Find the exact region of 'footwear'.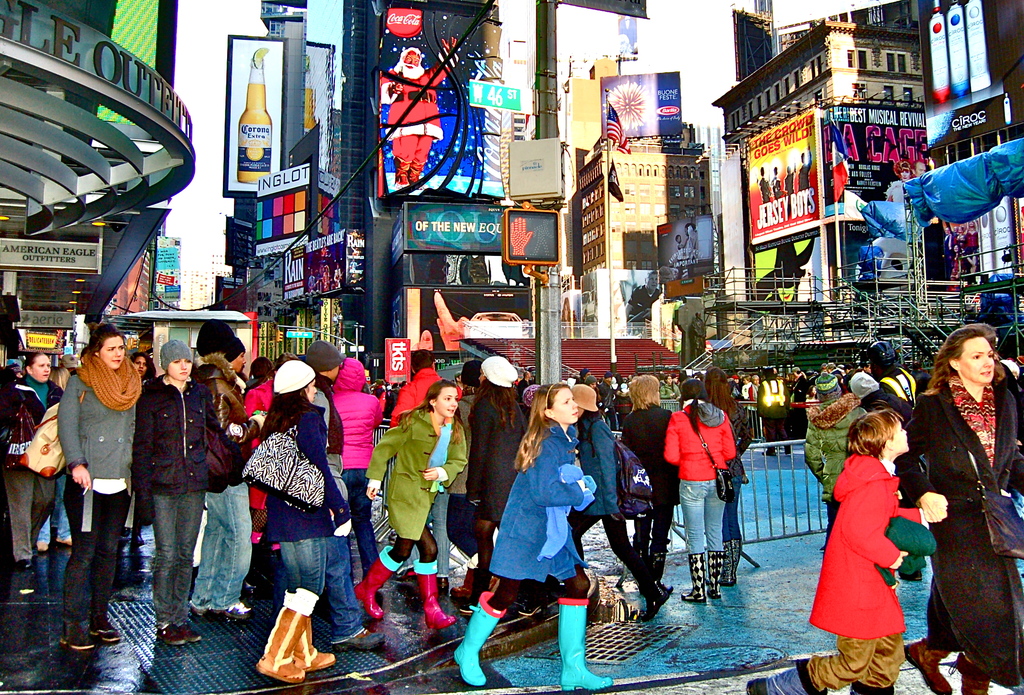
Exact region: (x1=556, y1=596, x2=610, y2=691).
